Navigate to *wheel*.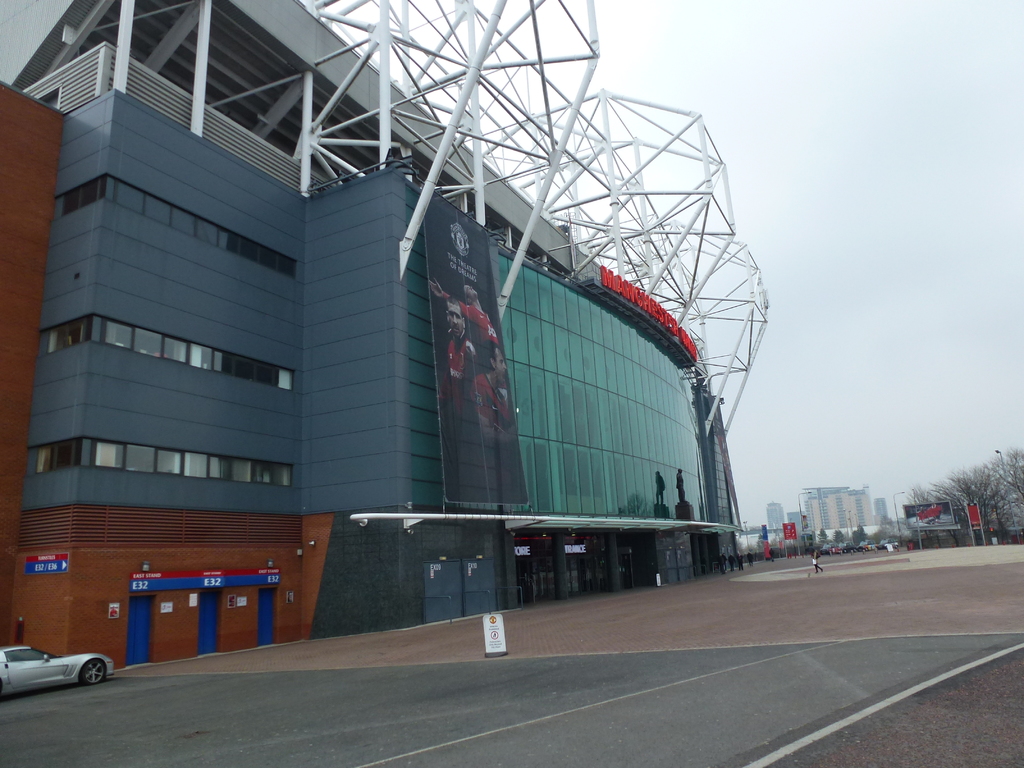
Navigation target: (left=75, top=657, right=107, bottom=686).
